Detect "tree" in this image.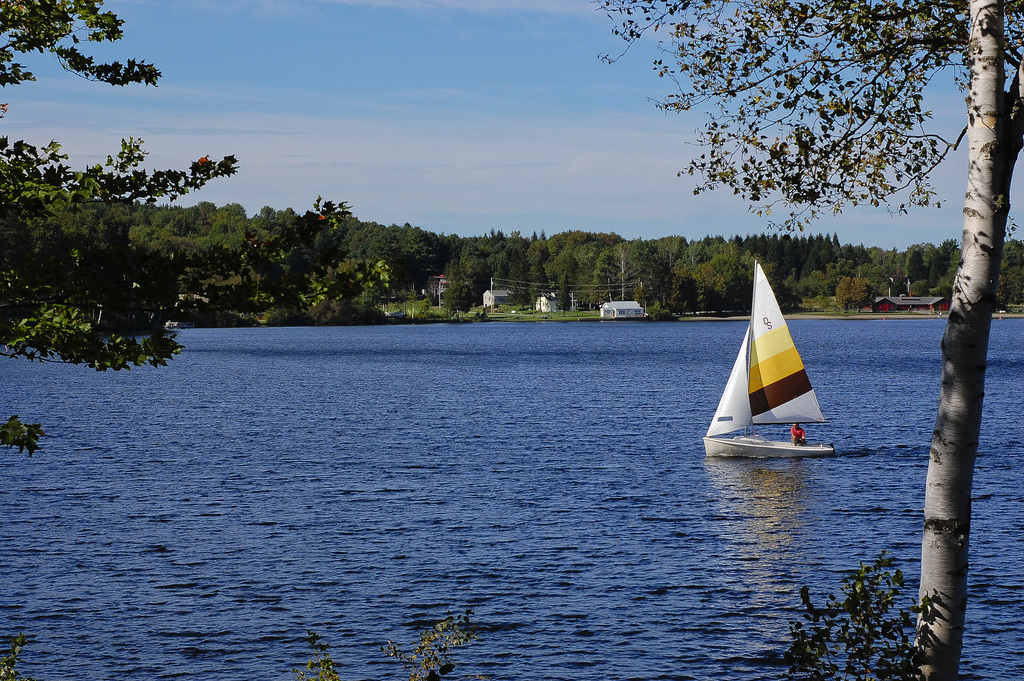
Detection: {"x1": 760, "y1": 234, "x2": 786, "y2": 279}.
